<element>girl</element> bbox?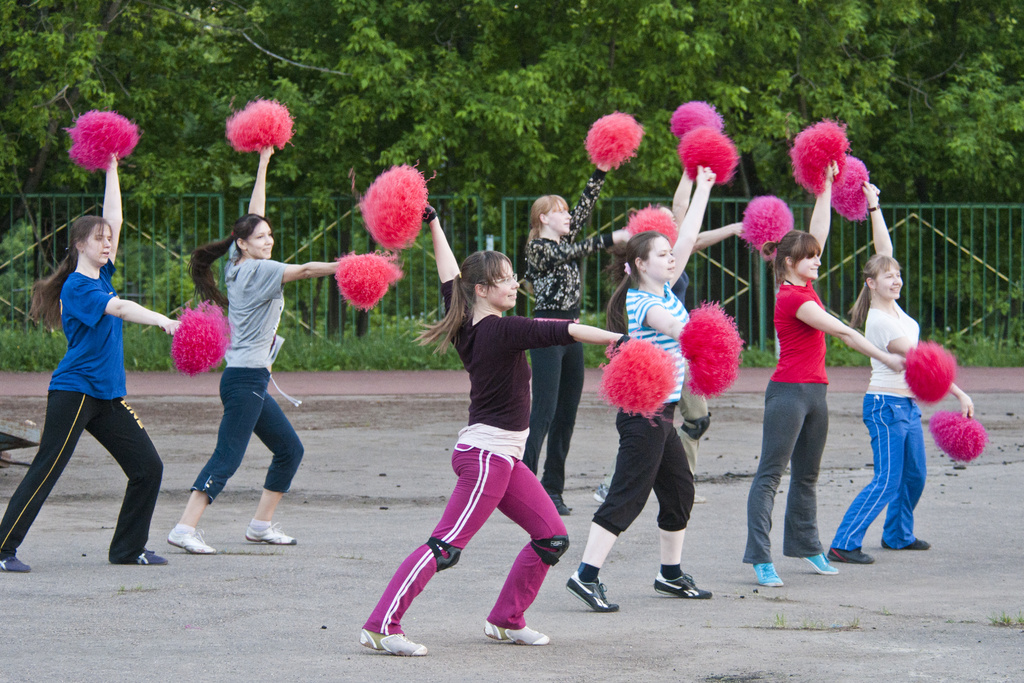
rect(744, 159, 910, 587)
